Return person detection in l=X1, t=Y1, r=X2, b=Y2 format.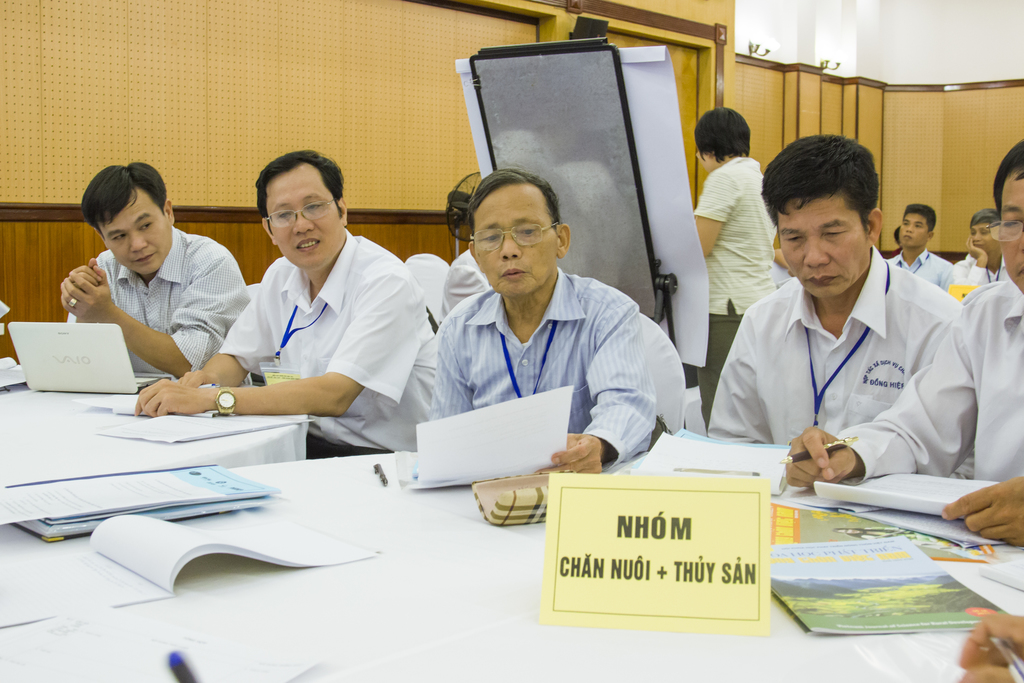
l=439, t=168, r=655, b=481.
